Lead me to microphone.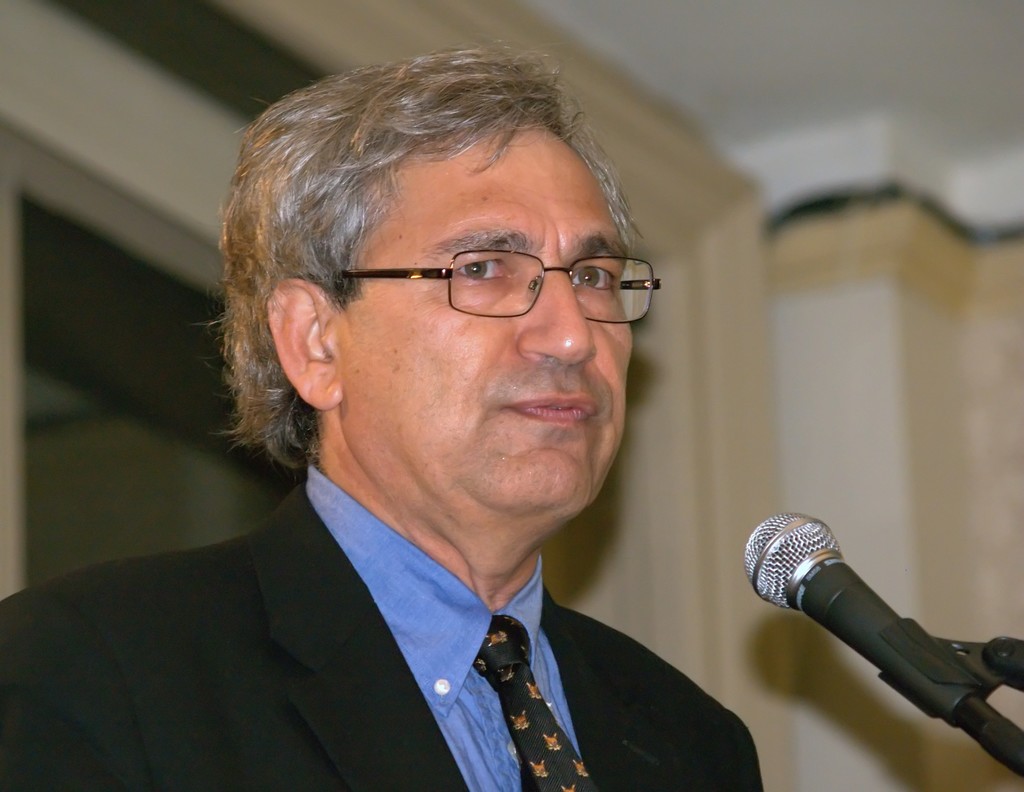
Lead to {"left": 748, "top": 520, "right": 1002, "bottom": 739}.
